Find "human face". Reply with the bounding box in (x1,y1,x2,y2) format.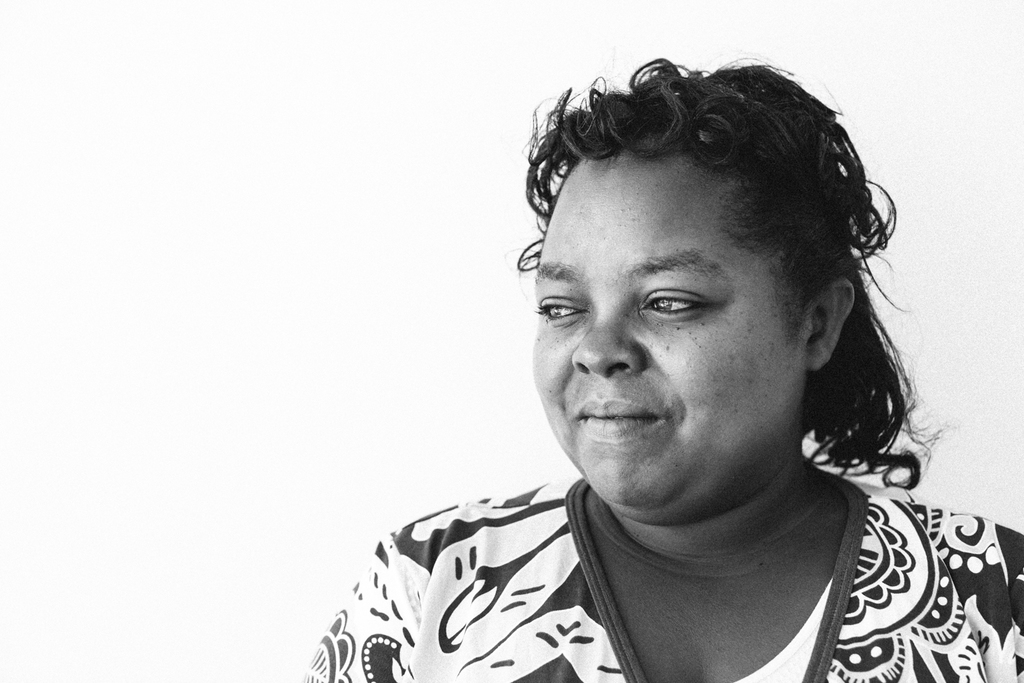
(531,158,806,505).
